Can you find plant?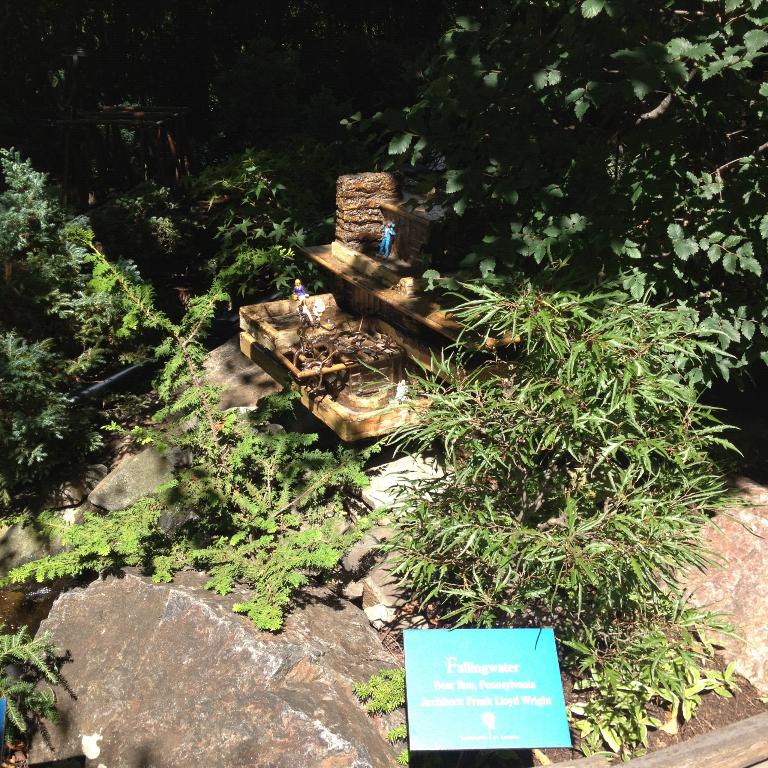
Yes, bounding box: rect(0, 140, 174, 477).
